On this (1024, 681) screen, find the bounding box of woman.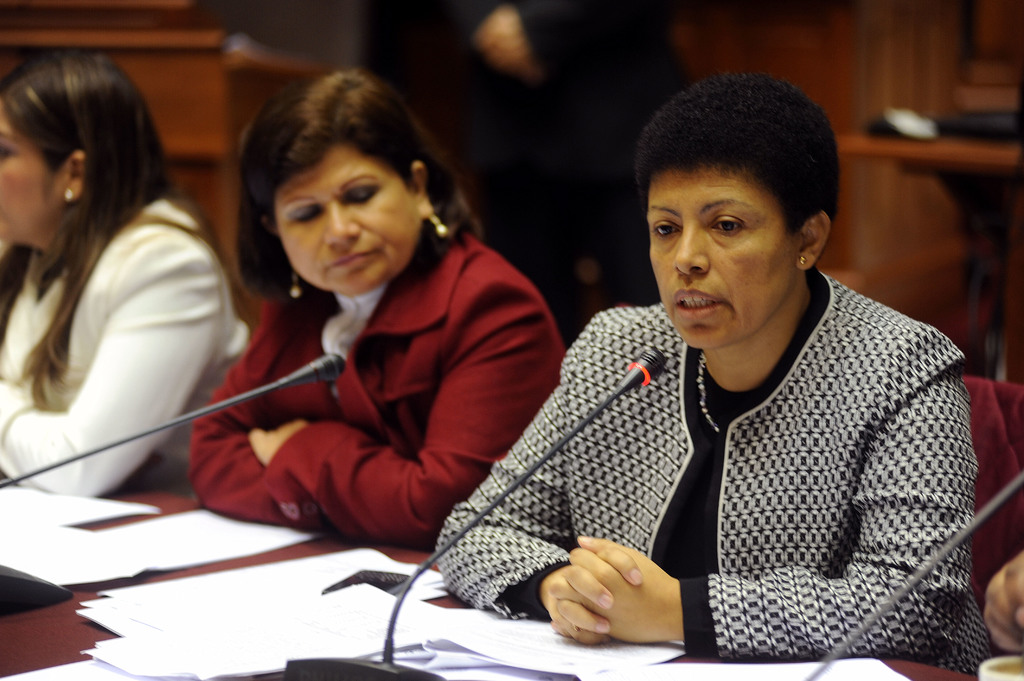
Bounding box: BBox(131, 79, 580, 613).
